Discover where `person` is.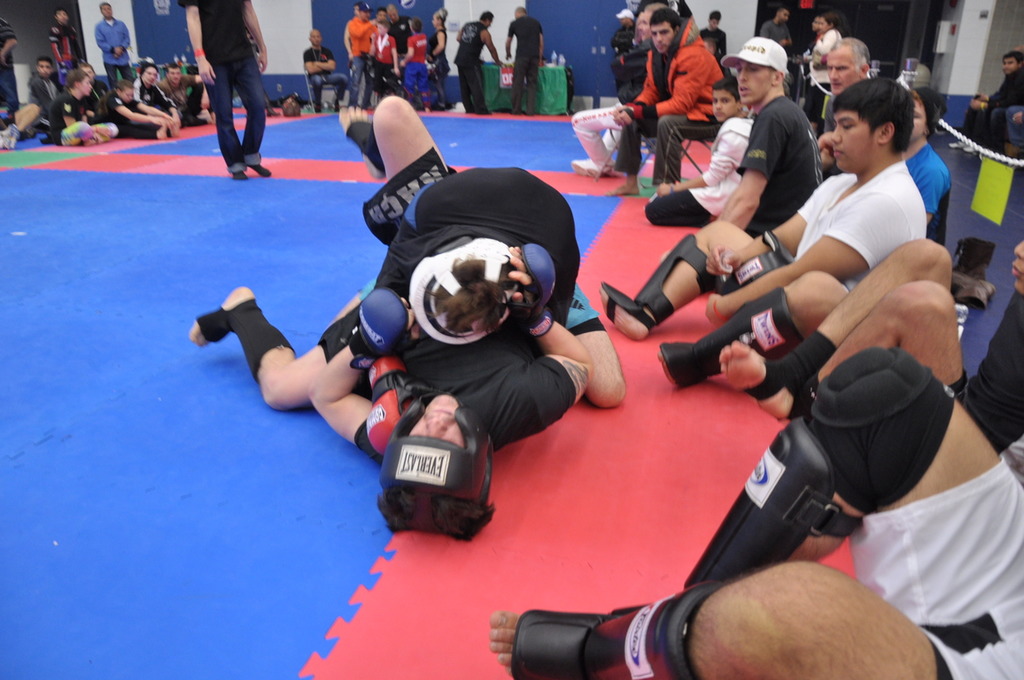
Discovered at {"x1": 608, "y1": 74, "x2": 932, "y2": 411}.
